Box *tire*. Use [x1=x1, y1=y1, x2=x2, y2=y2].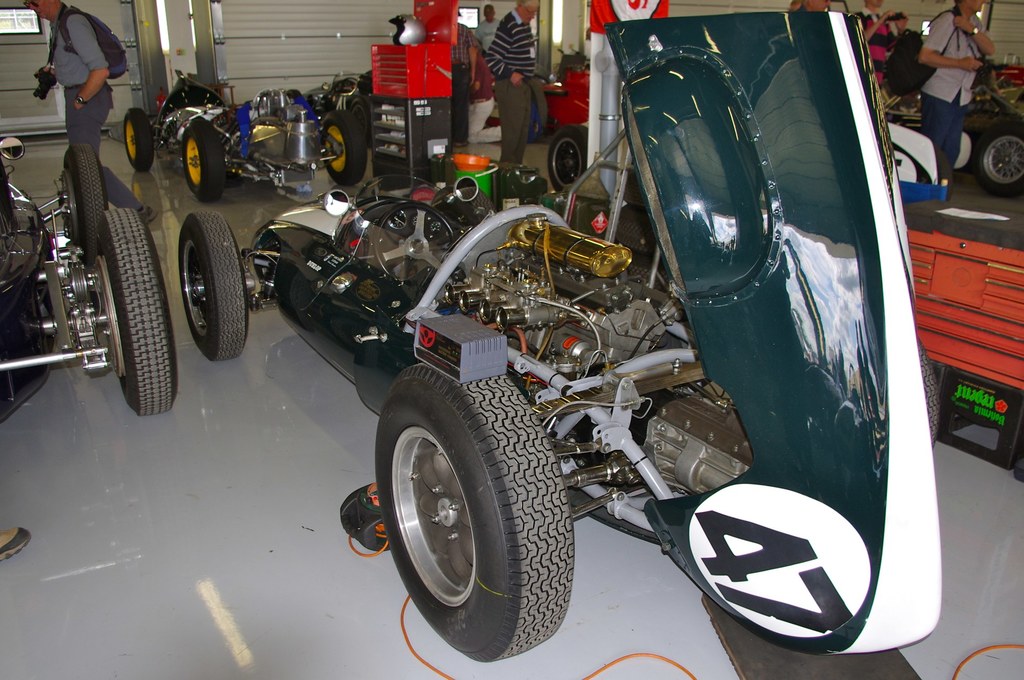
[x1=322, y1=106, x2=371, y2=184].
